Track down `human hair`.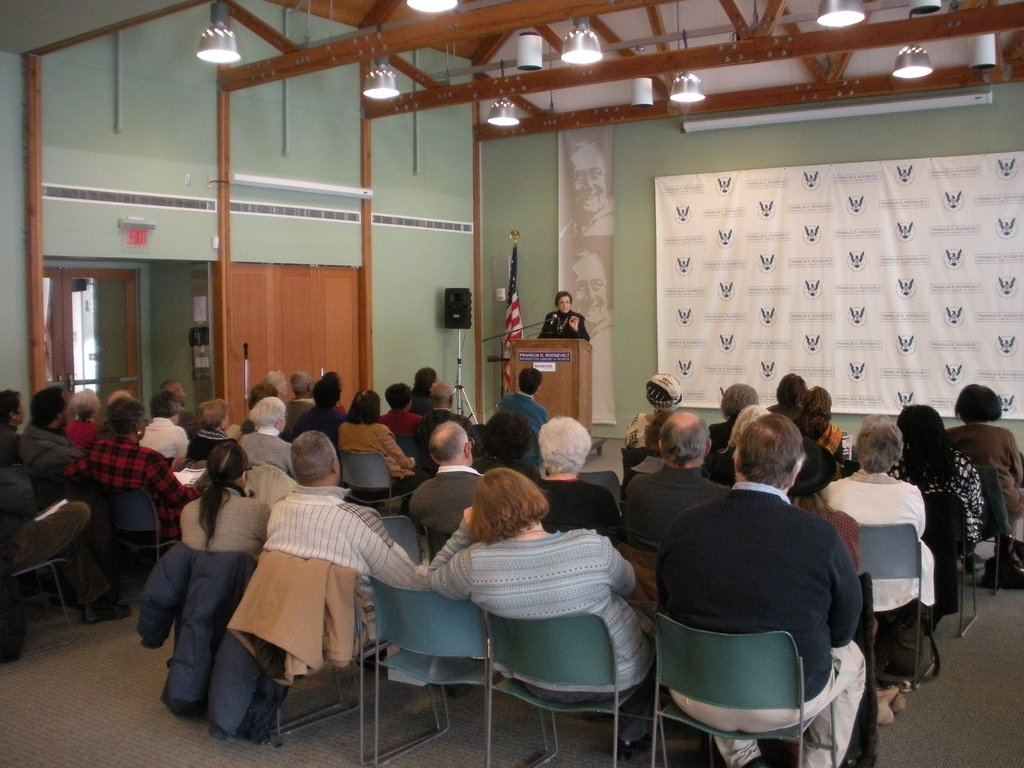
Tracked to detection(464, 464, 551, 548).
